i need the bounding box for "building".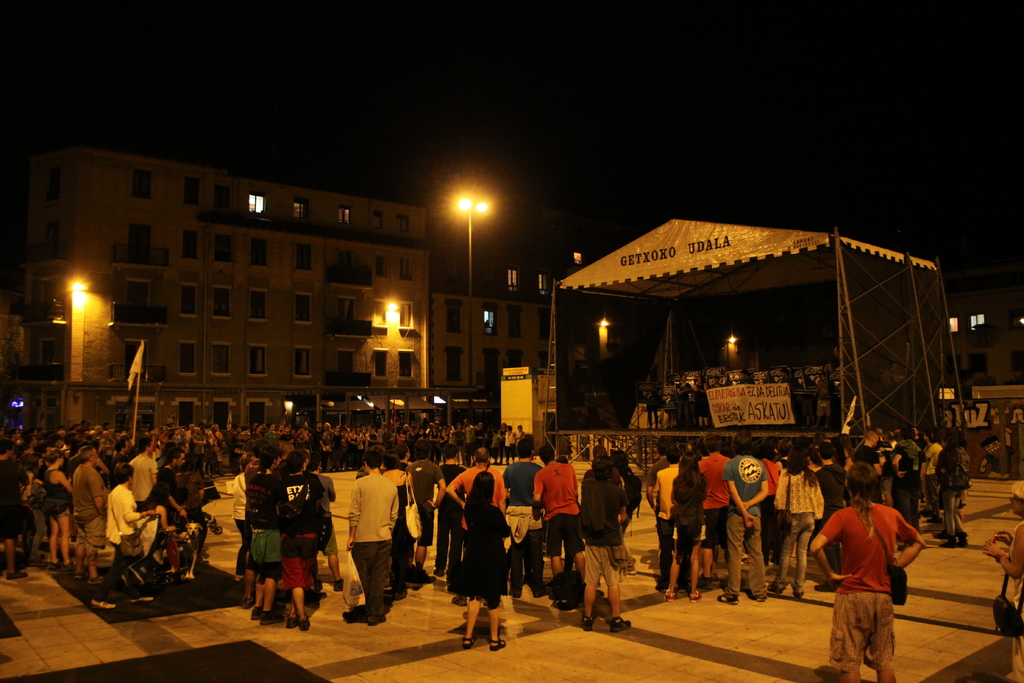
Here it is: box(943, 234, 1023, 398).
